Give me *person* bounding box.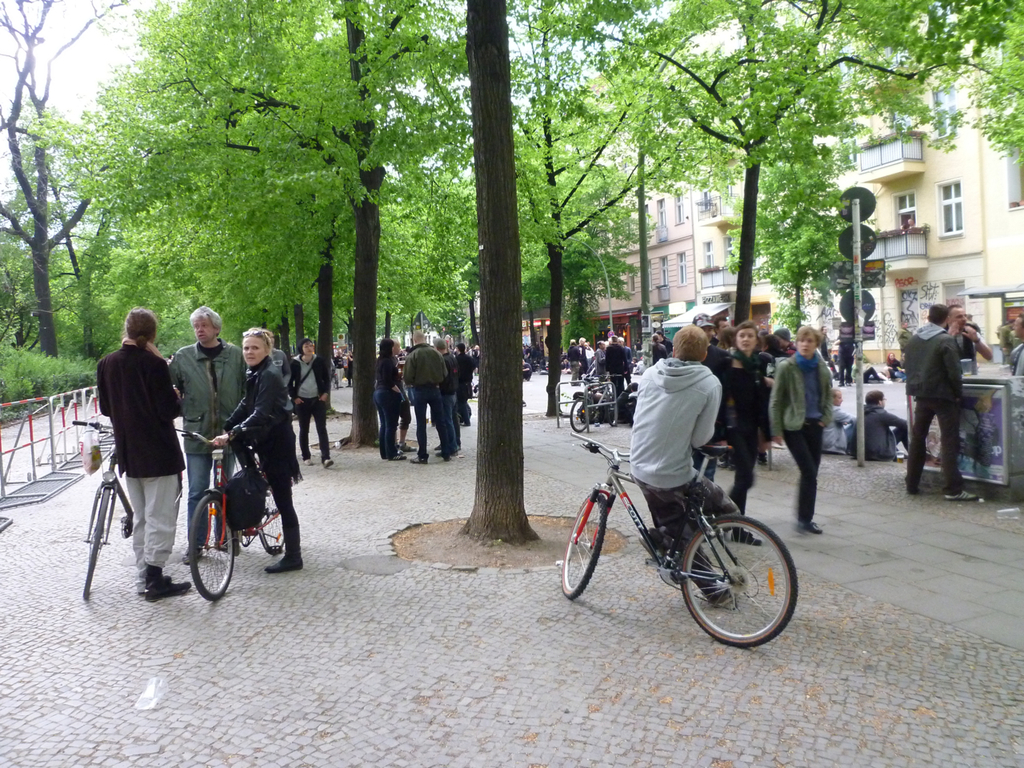
(401, 326, 449, 468).
